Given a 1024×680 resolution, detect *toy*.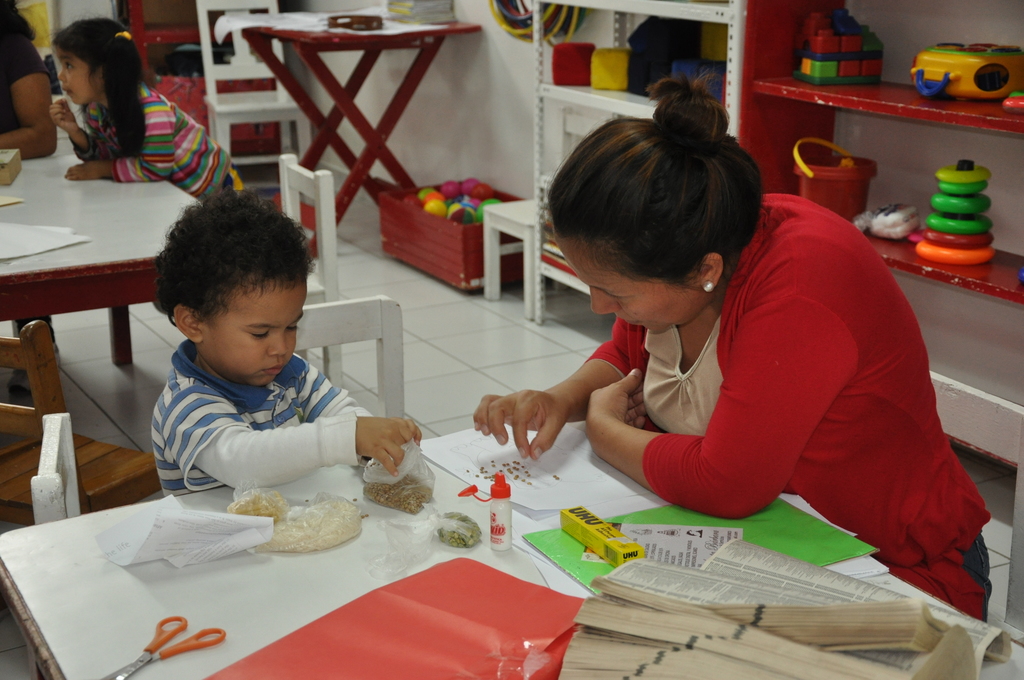
crop(494, 0, 541, 29).
